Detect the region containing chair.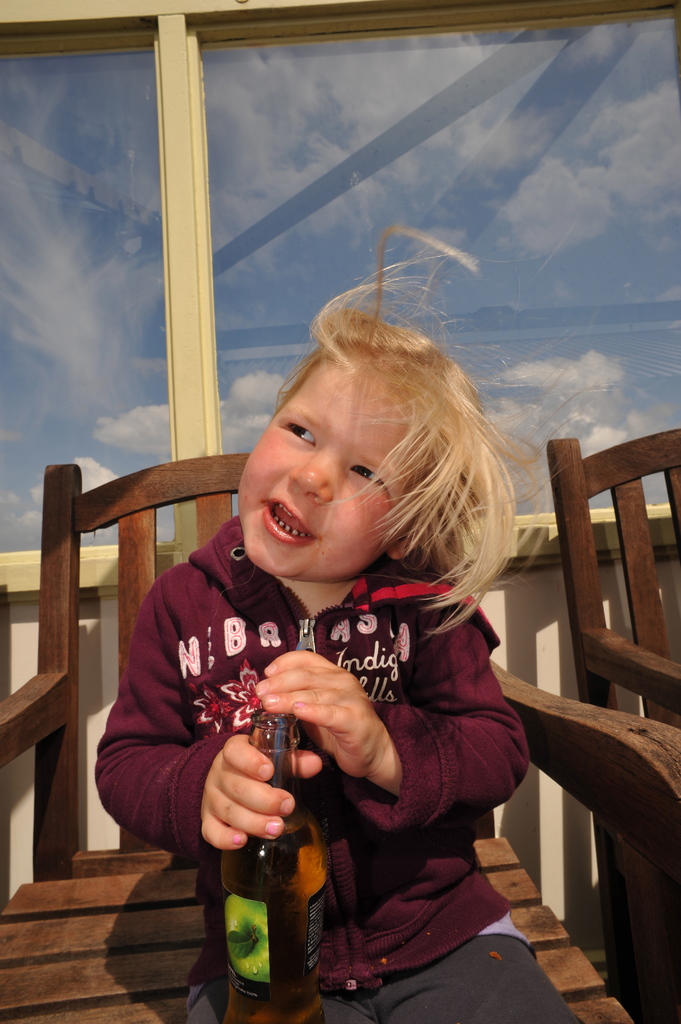
0:453:680:1023.
